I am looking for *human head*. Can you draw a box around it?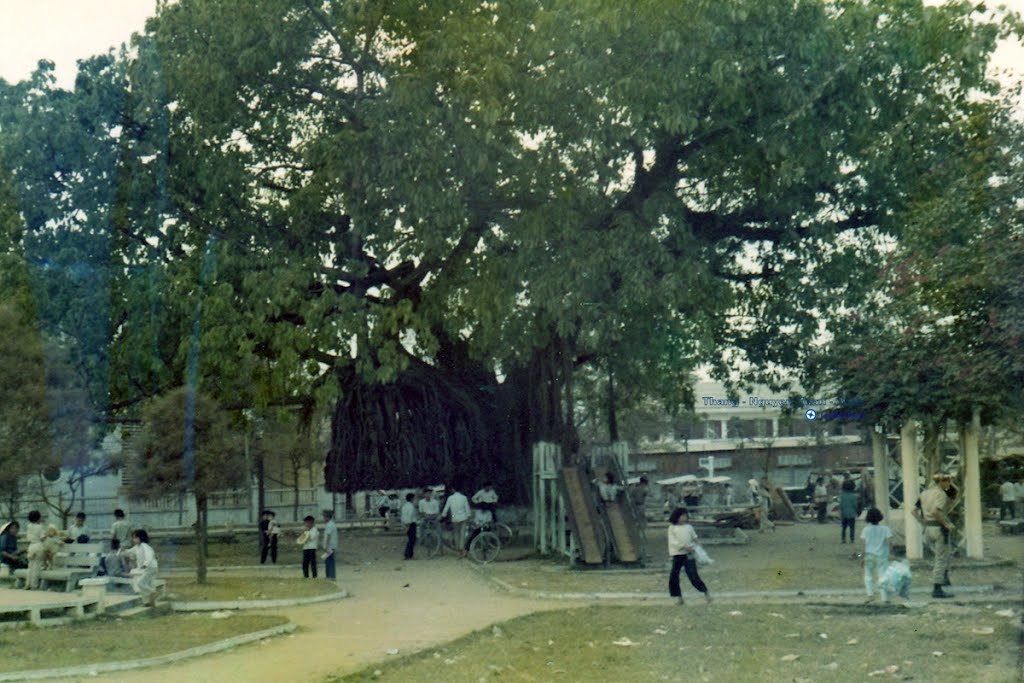
Sure, the bounding box is left=816, top=473, right=824, bottom=488.
